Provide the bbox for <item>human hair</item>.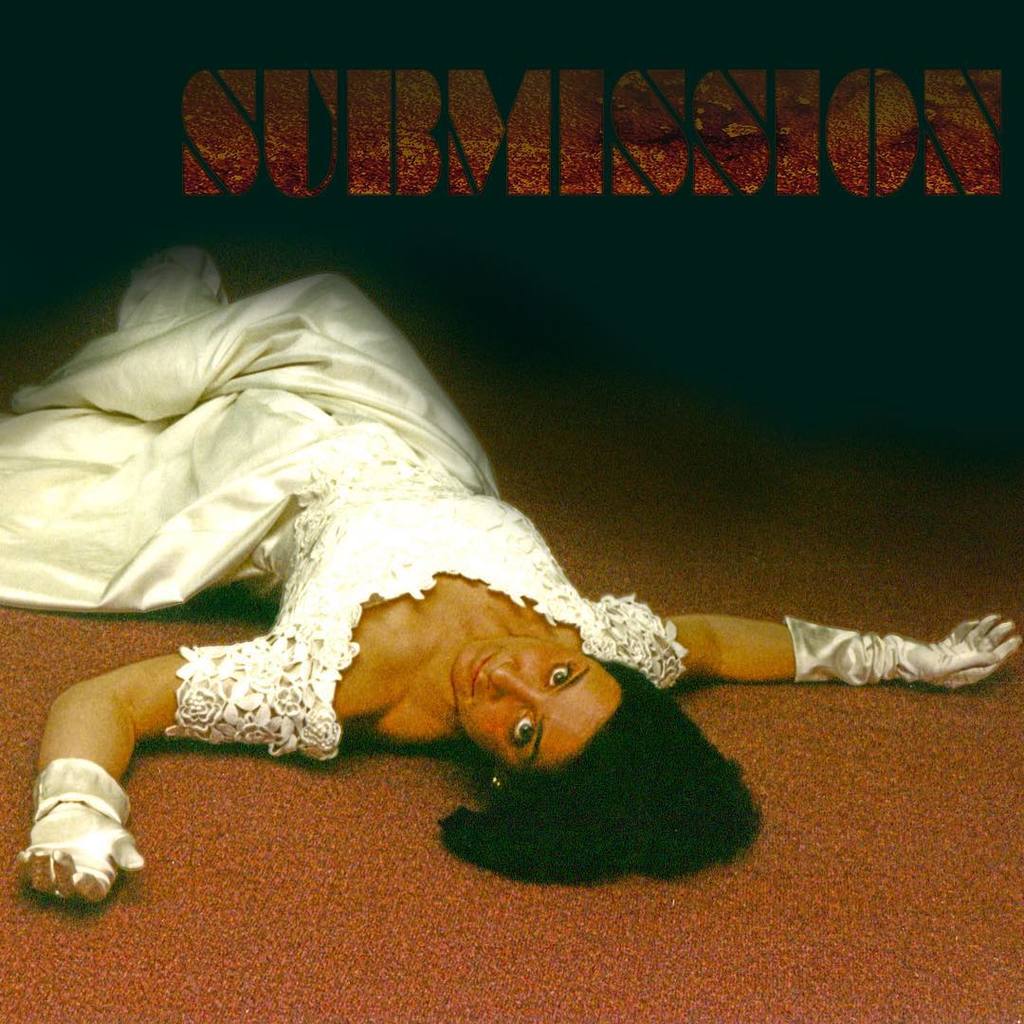
<box>442,654,754,886</box>.
